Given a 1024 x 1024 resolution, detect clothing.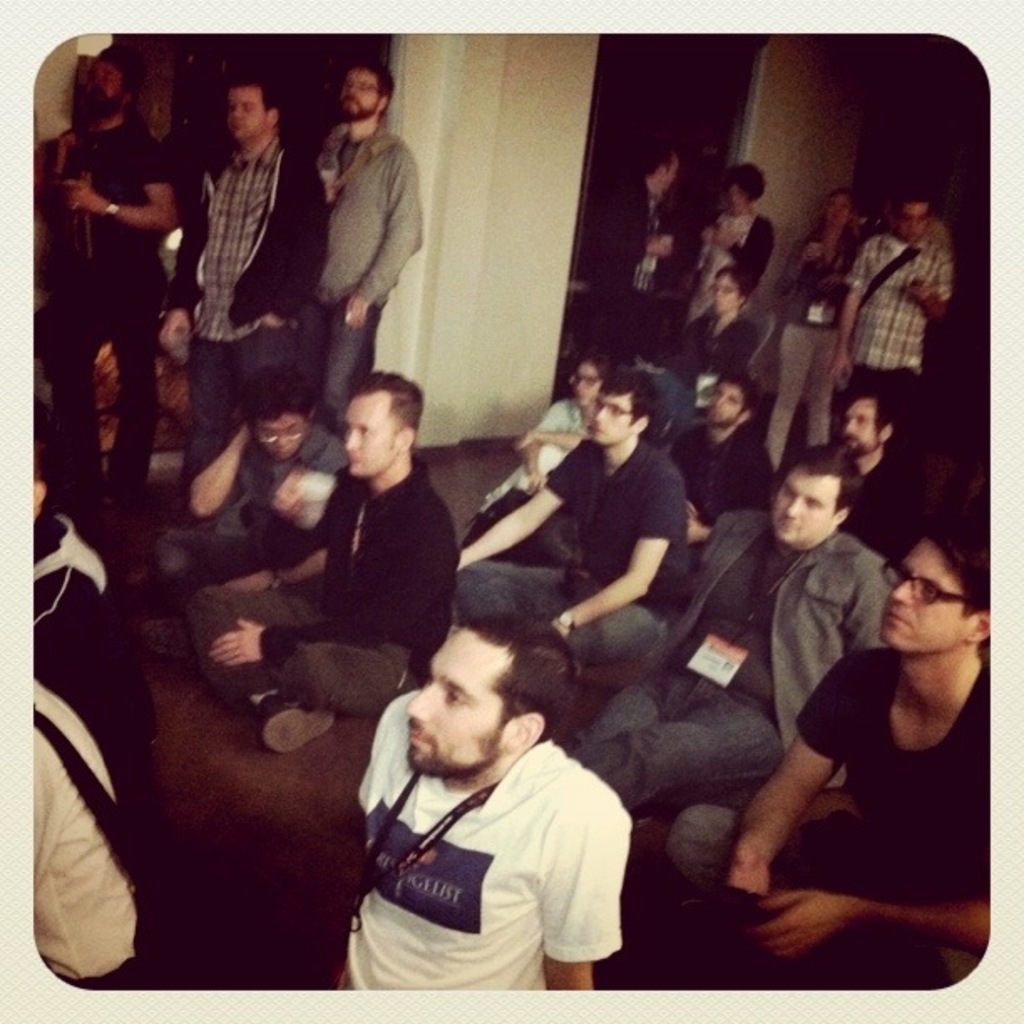
l=330, t=119, r=432, b=326.
